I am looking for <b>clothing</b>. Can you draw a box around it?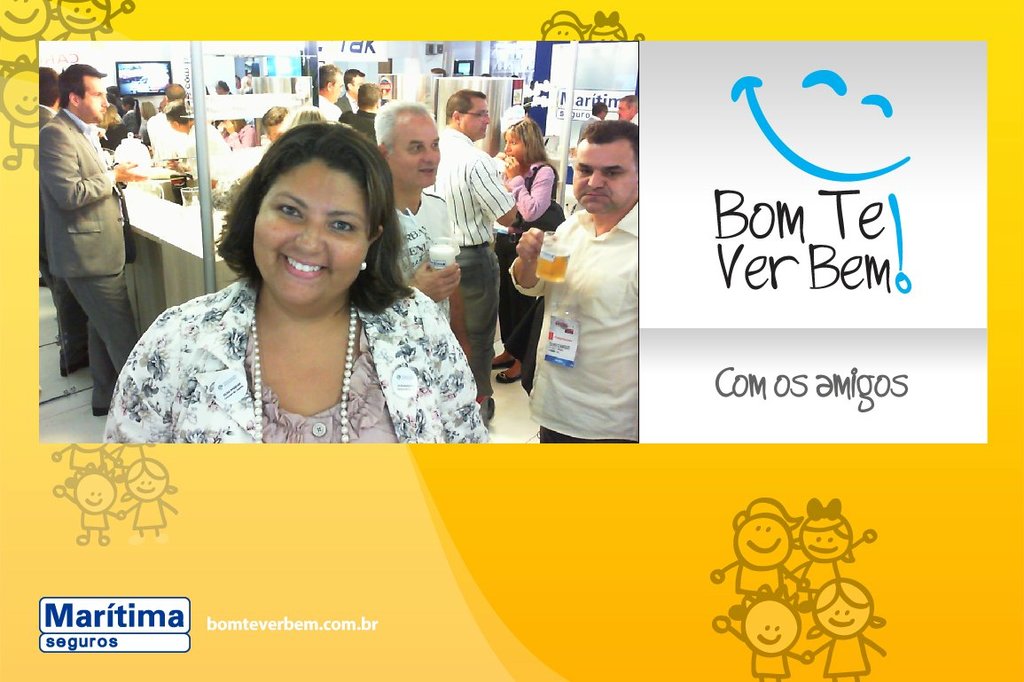
Sure, the bounding box is left=347, top=109, right=379, bottom=136.
